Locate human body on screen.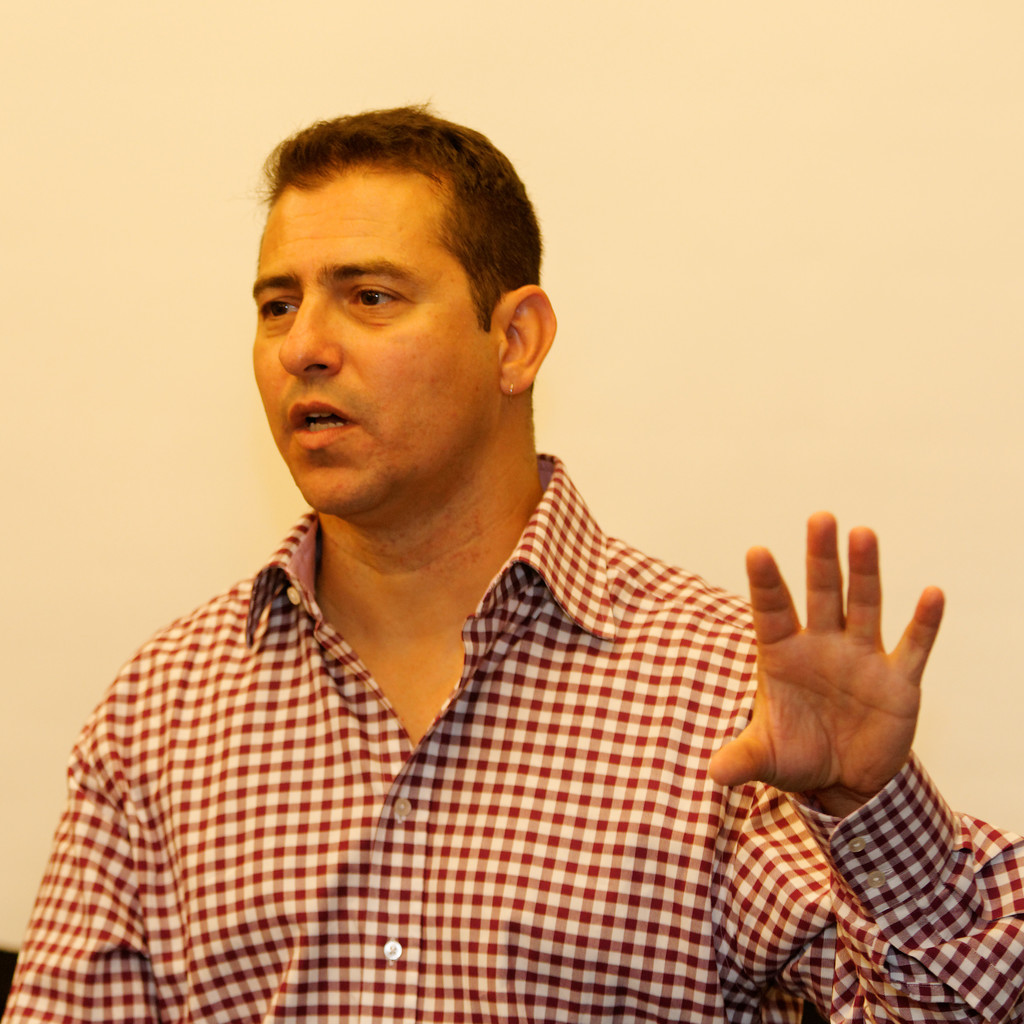
On screen at [left=0, top=310, right=840, bottom=1023].
